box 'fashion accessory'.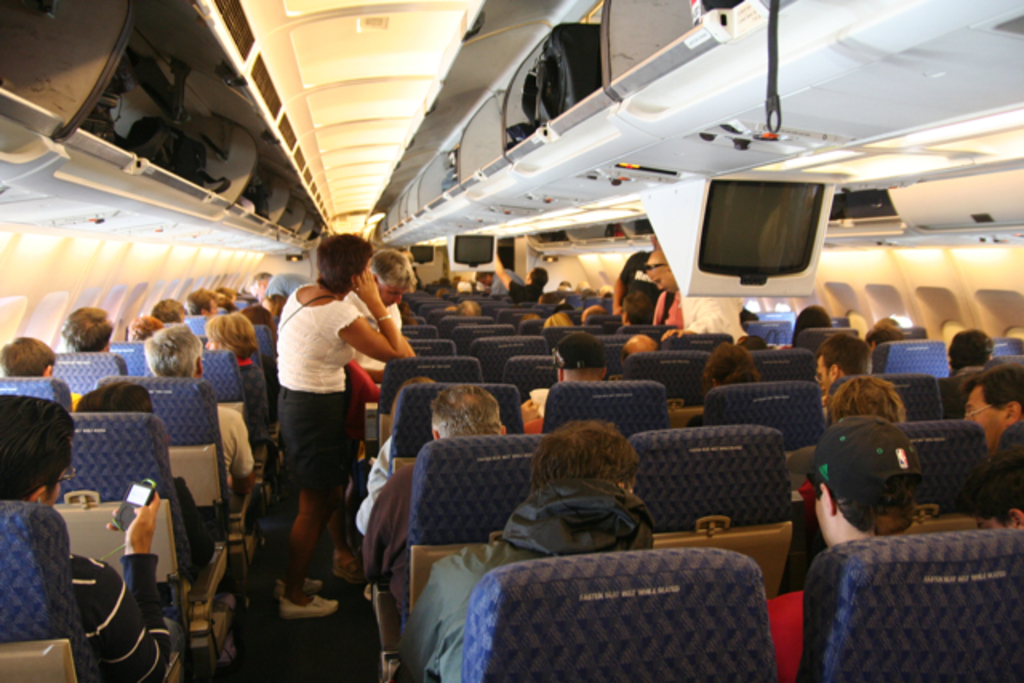
278:293:341:331.
